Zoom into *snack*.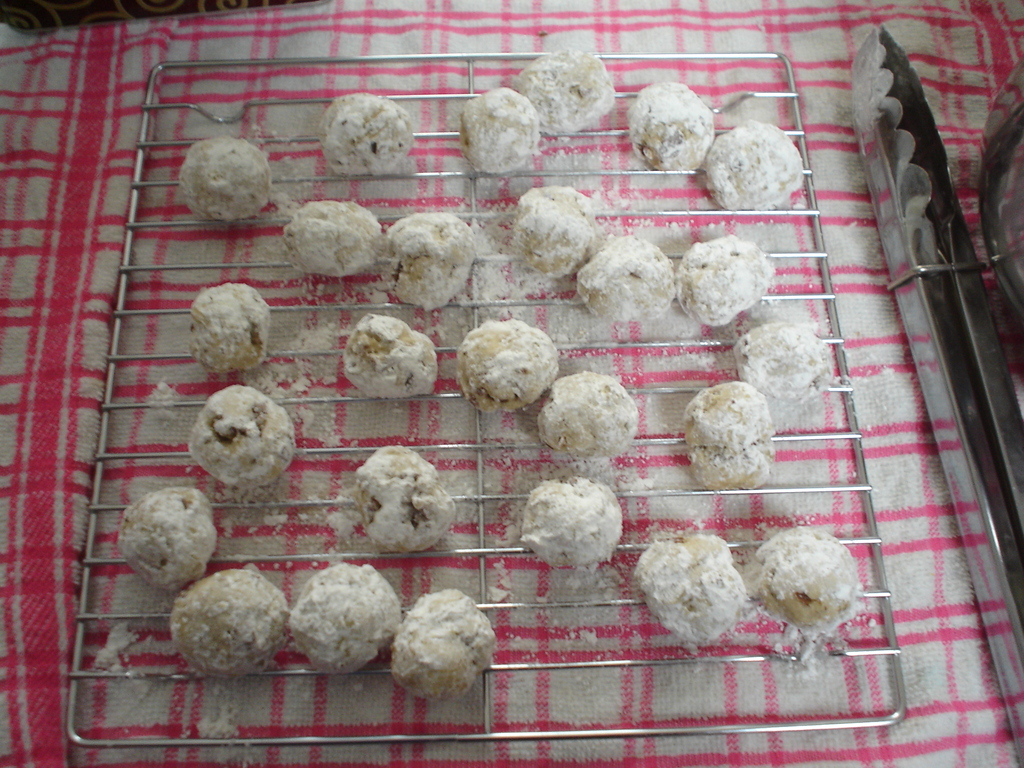
Zoom target: x1=753, y1=525, x2=862, y2=628.
